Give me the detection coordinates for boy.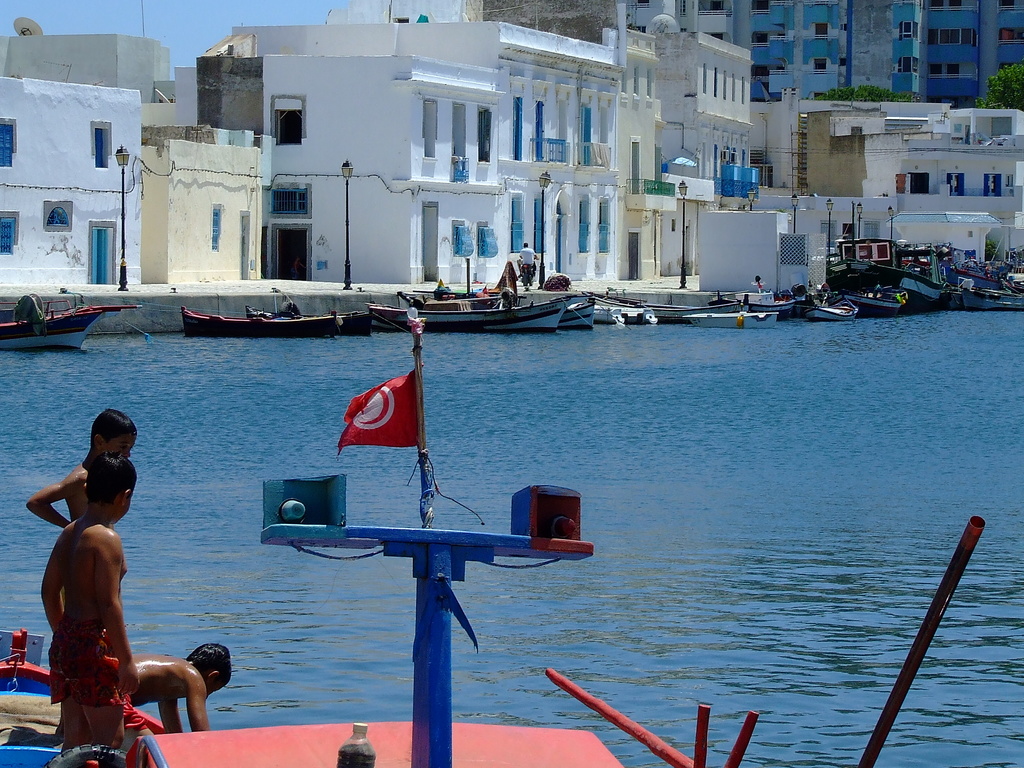
(40,445,138,749).
